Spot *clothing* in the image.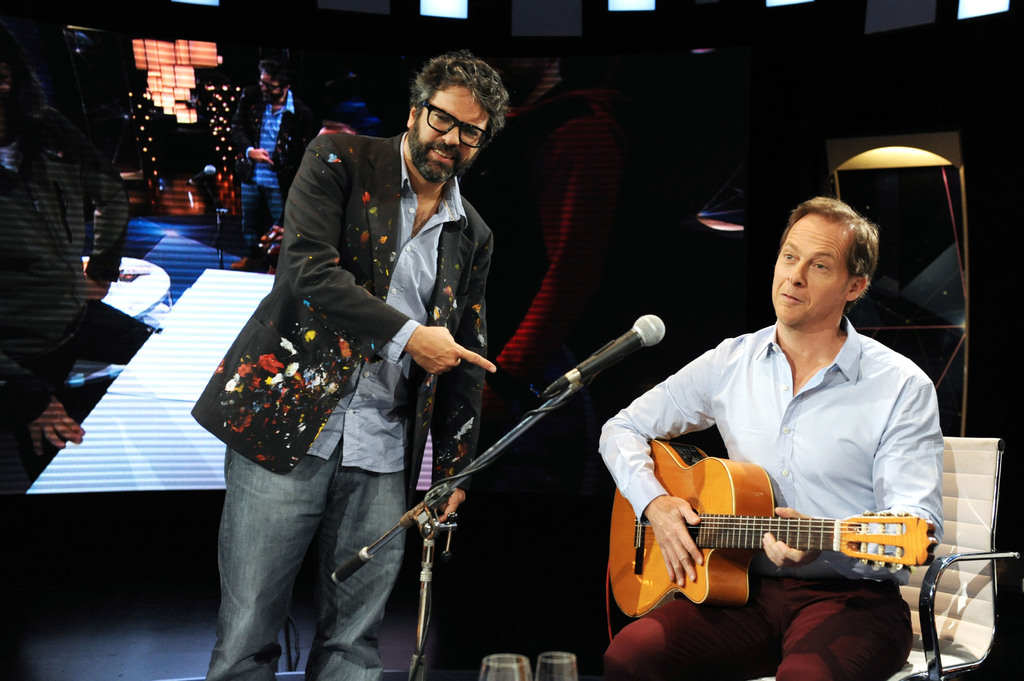
*clothing* found at left=589, top=312, right=947, bottom=680.
